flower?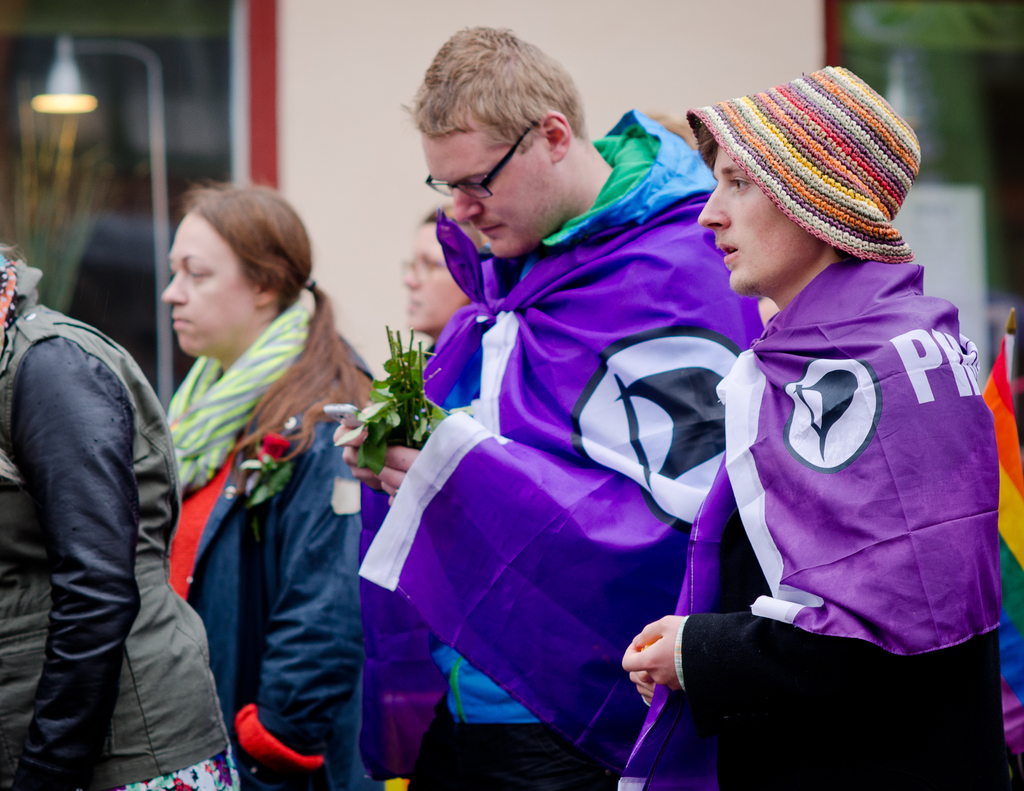
[255, 433, 290, 463]
